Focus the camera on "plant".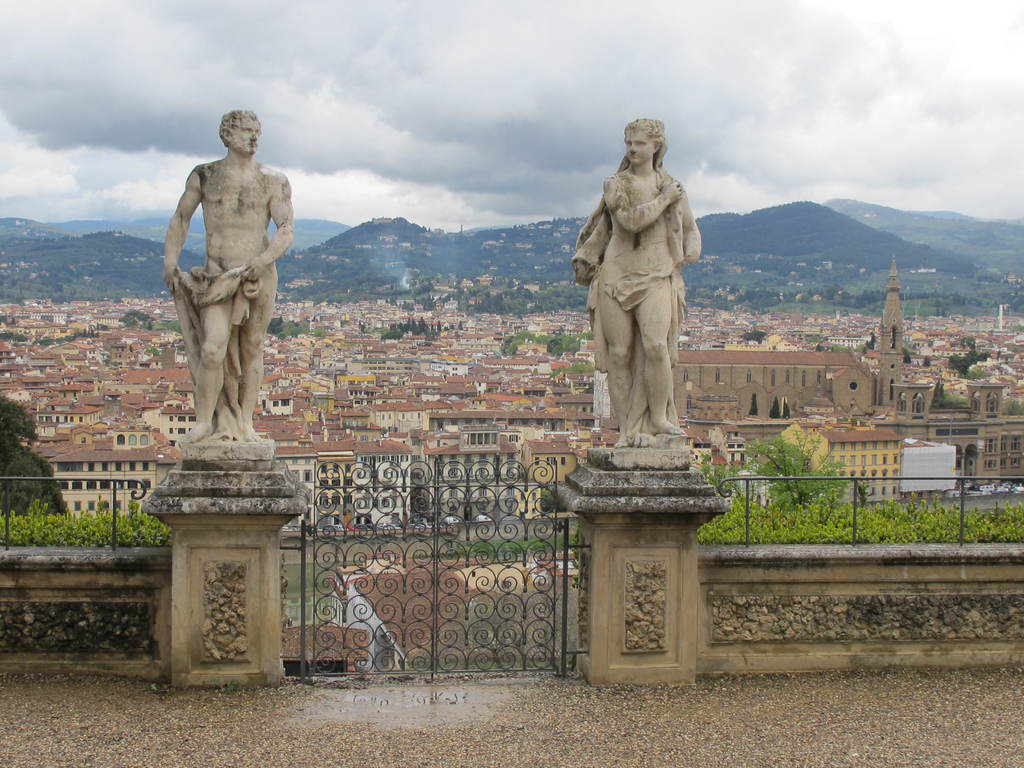
Focus region: crop(0, 494, 172, 546).
